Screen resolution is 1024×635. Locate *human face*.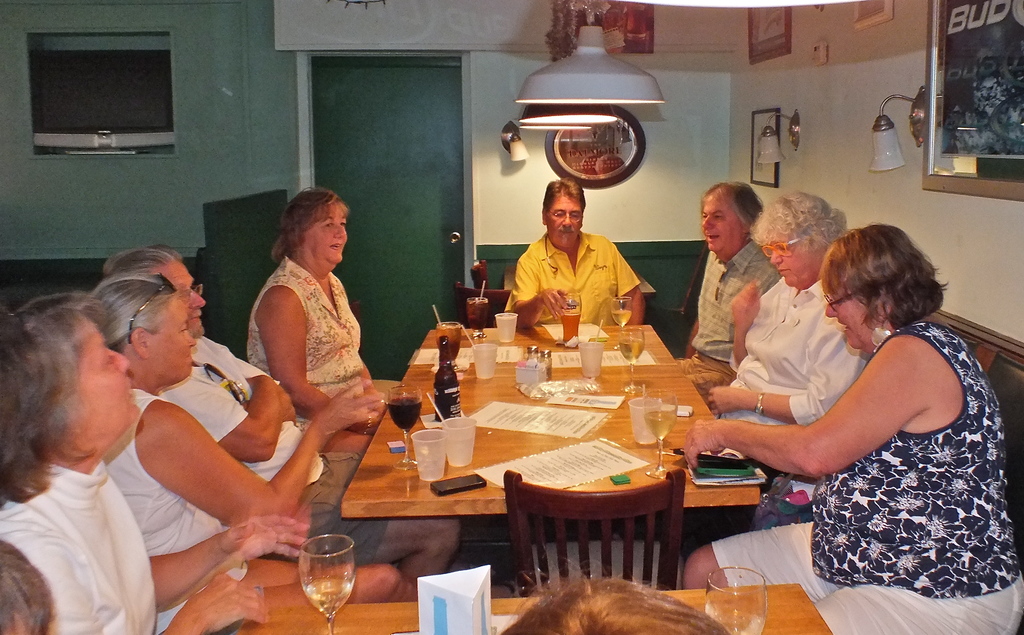
<box>701,192,744,259</box>.
